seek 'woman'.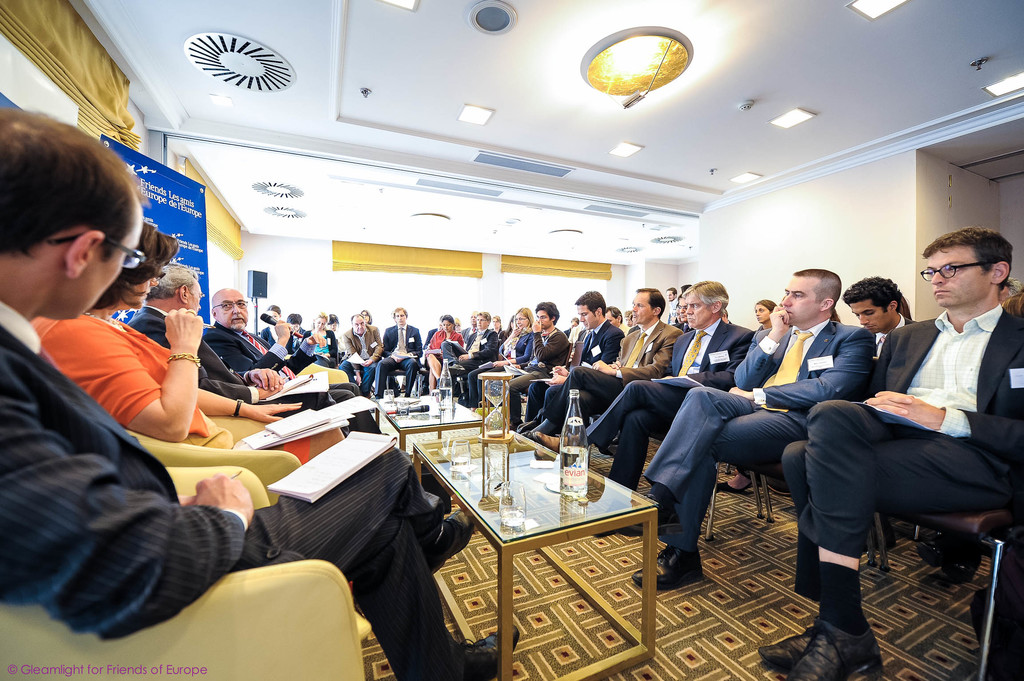
bbox=[261, 305, 282, 348].
